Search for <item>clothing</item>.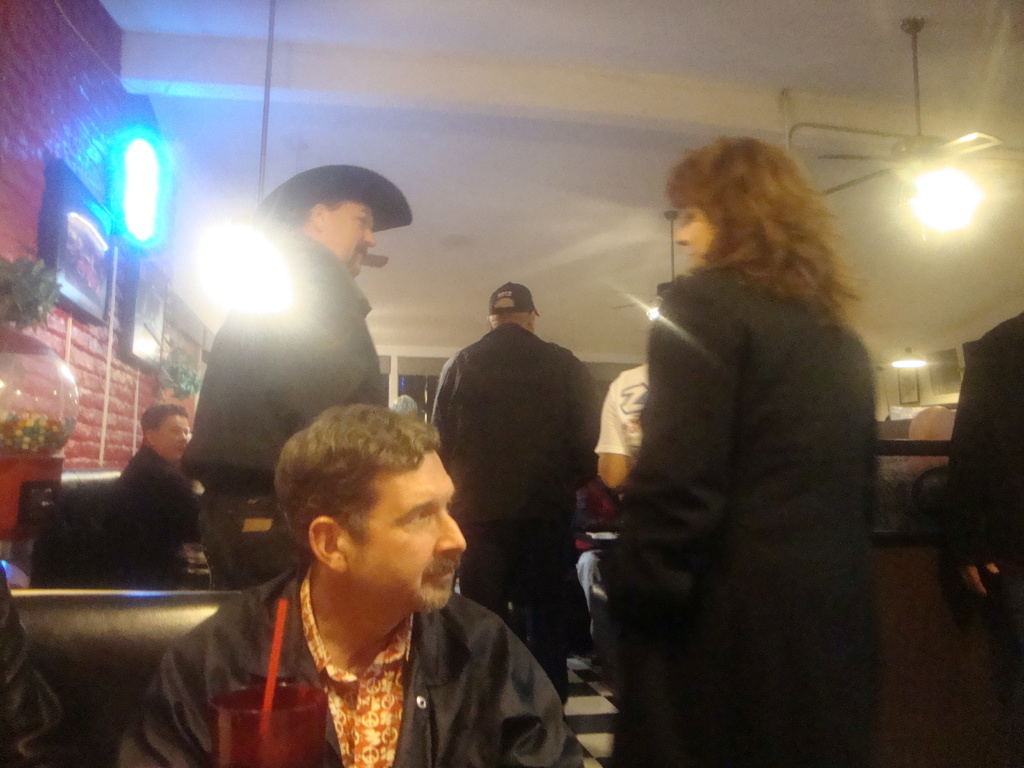
Found at box=[429, 321, 599, 701].
